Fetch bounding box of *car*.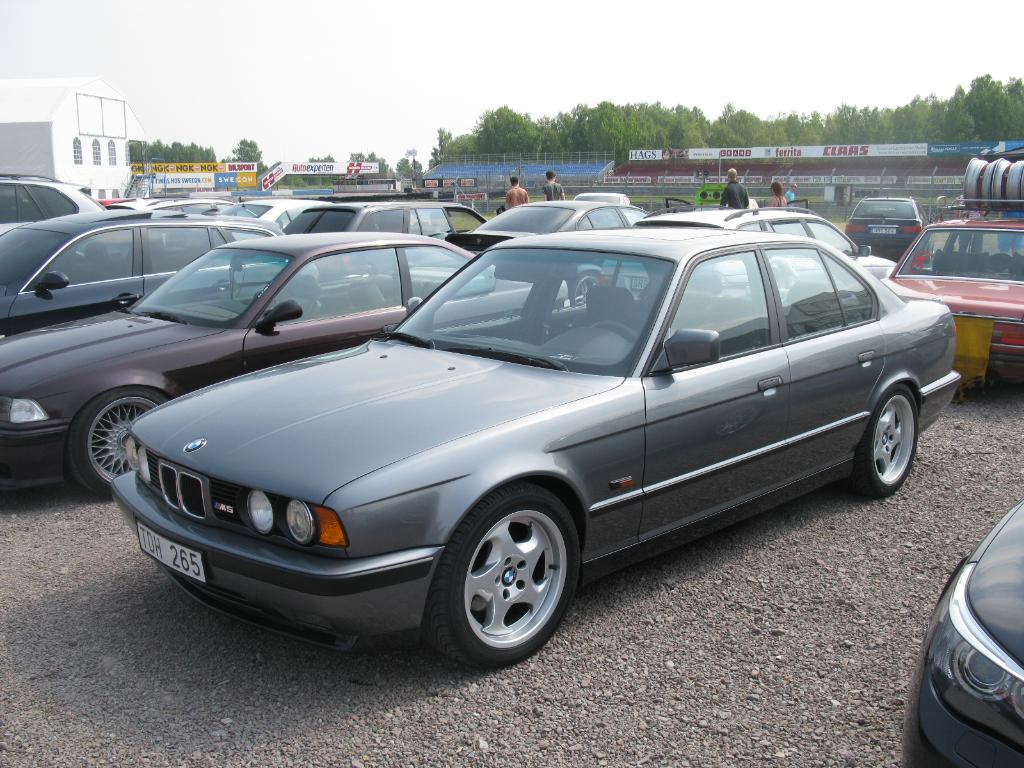
Bbox: bbox=(879, 220, 1023, 380).
